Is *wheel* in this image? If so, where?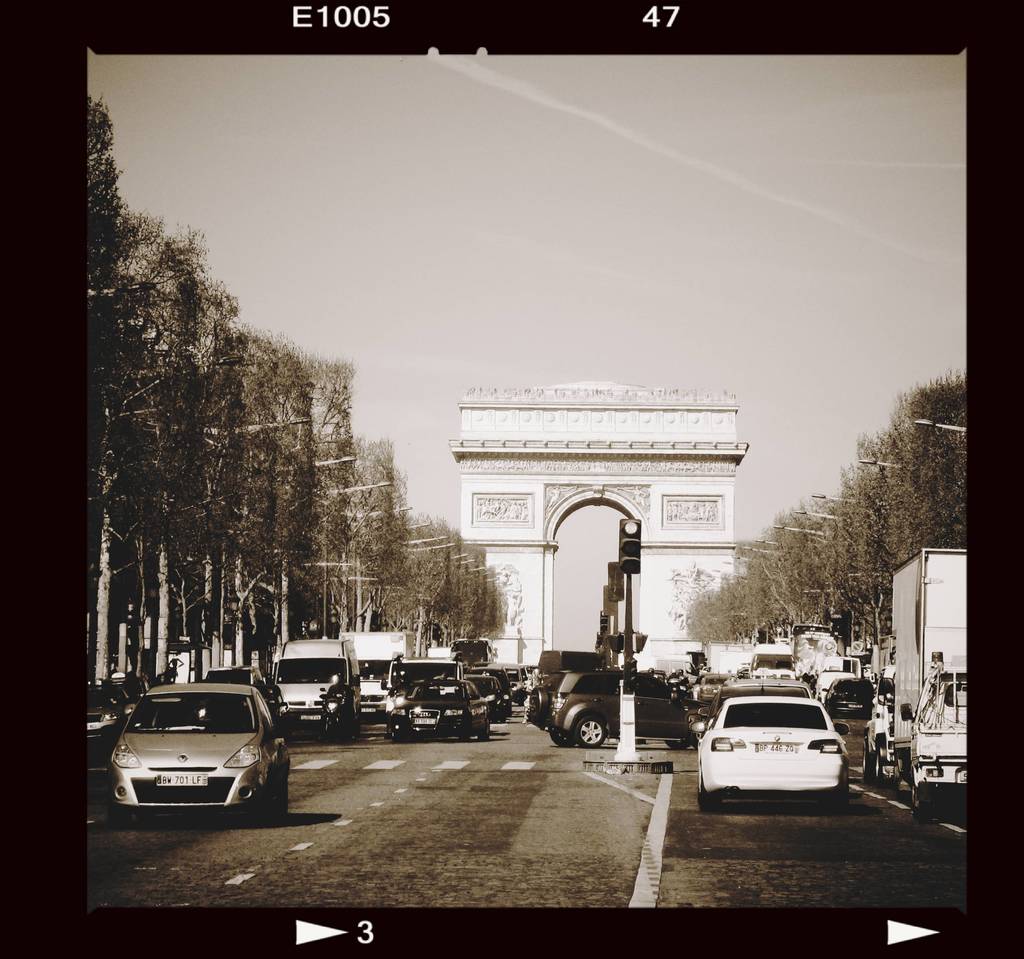
Yes, at BBox(553, 725, 576, 748).
